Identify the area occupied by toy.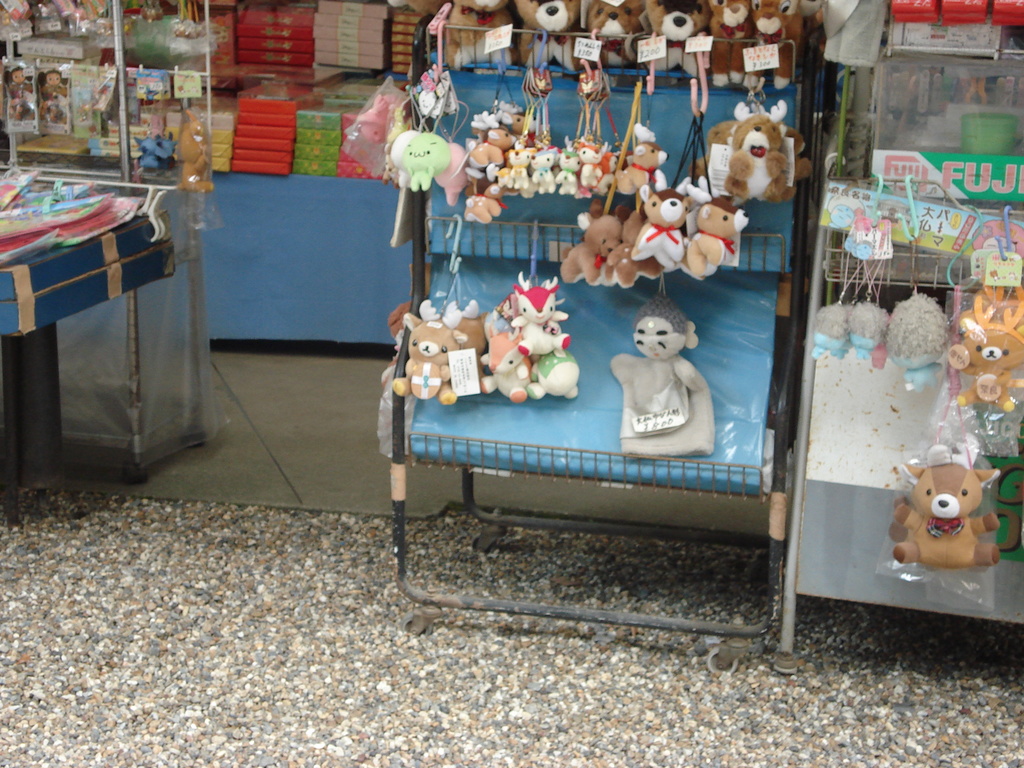
Area: (left=68, top=10, right=92, bottom=33).
